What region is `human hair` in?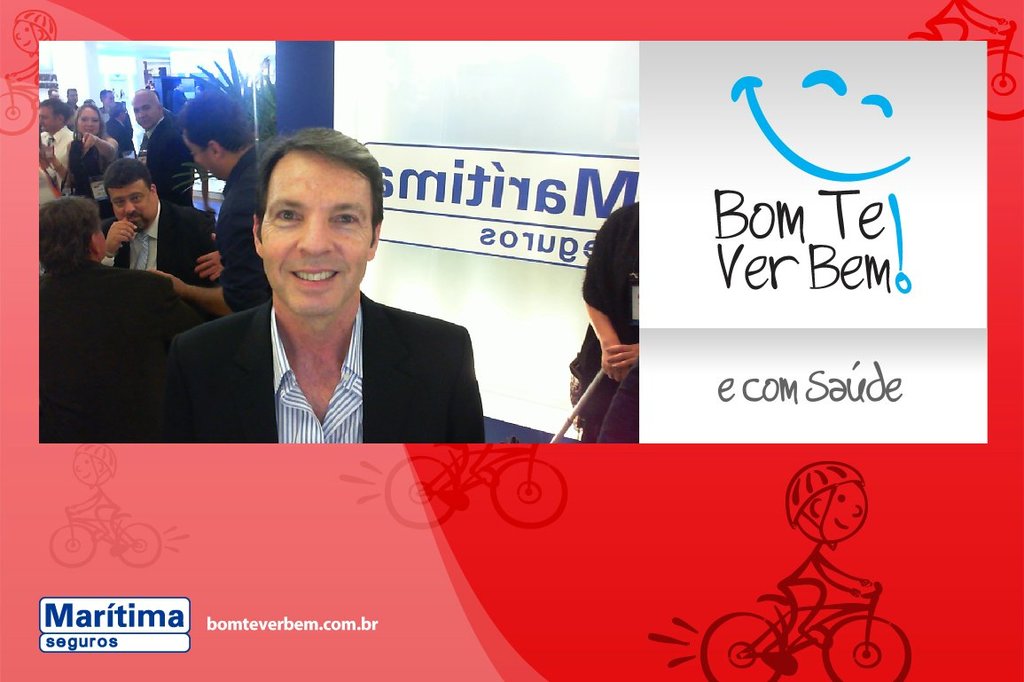
box(106, 101, 124, 118).
